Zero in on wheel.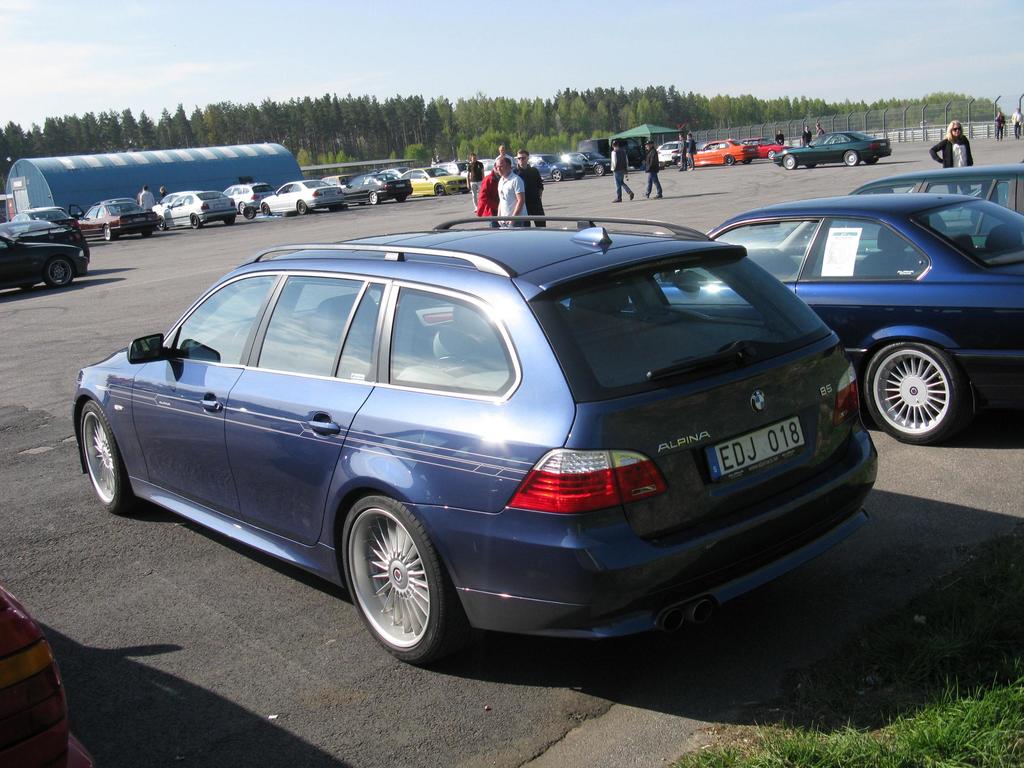
Zeroed in: left=767, top=150, right=776, bottom=160.
